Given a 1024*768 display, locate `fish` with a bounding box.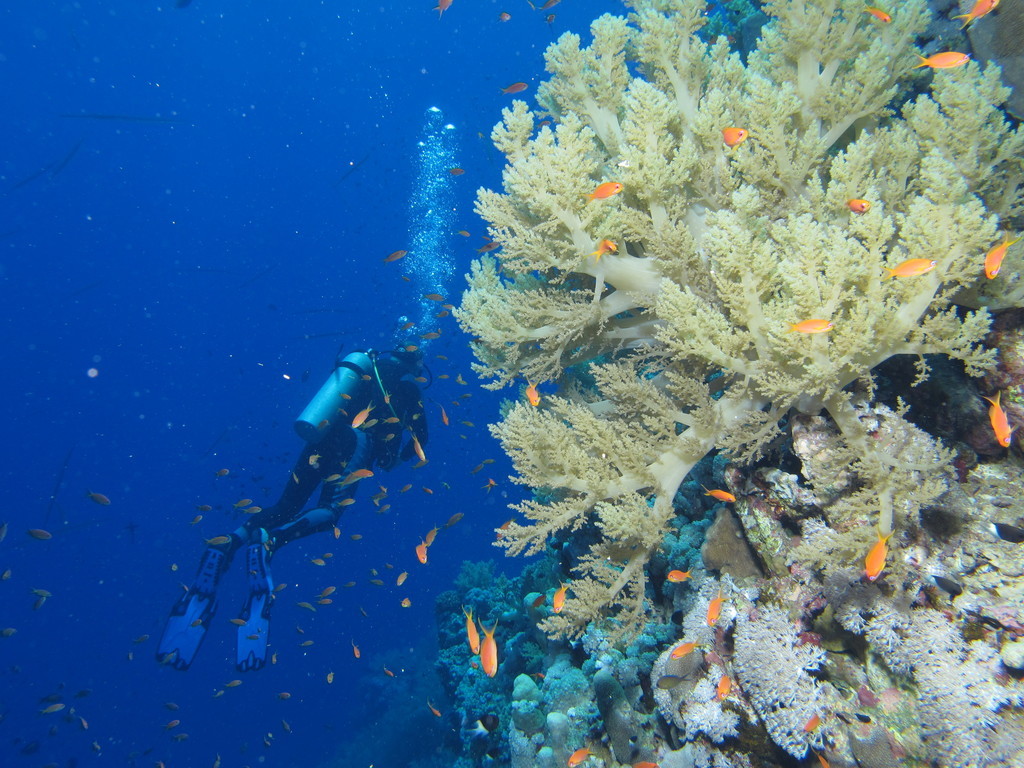
Located: box=[666, 640, 693, 656].
